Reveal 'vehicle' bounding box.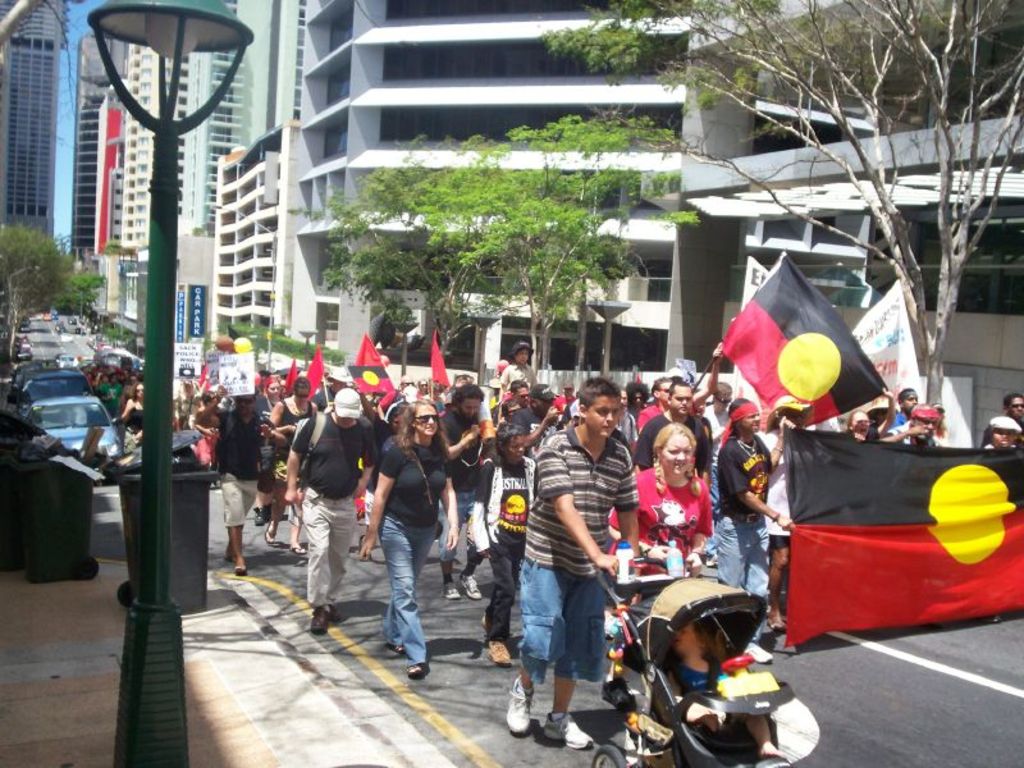
Revealed: [19,372,88,406].
